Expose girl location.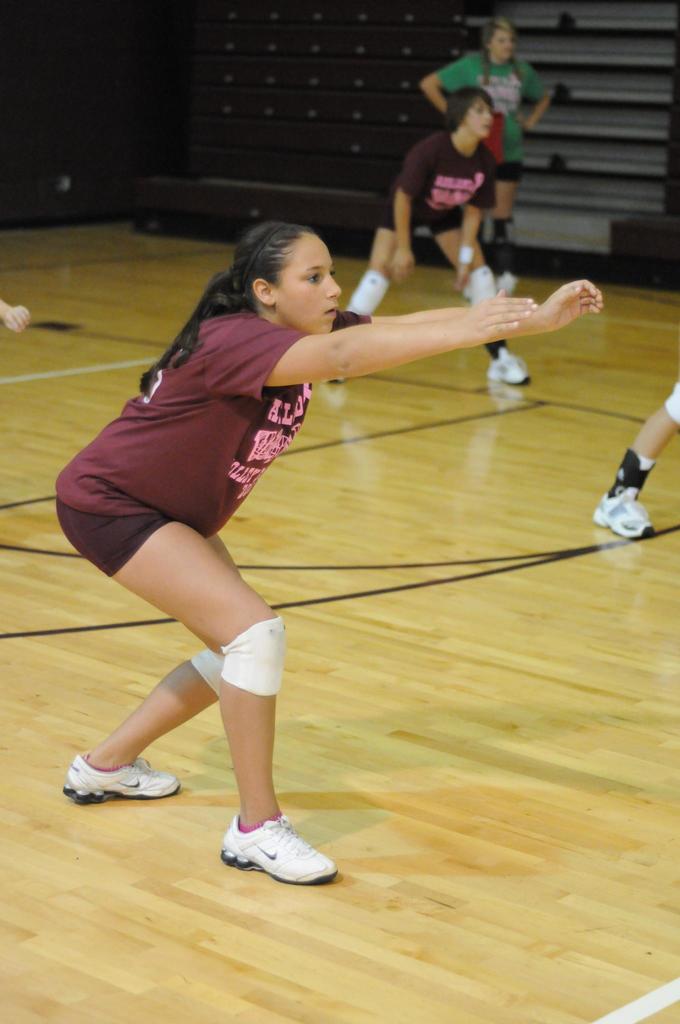
Exposed at (left=343, top=82, right=535, bottom=385).
